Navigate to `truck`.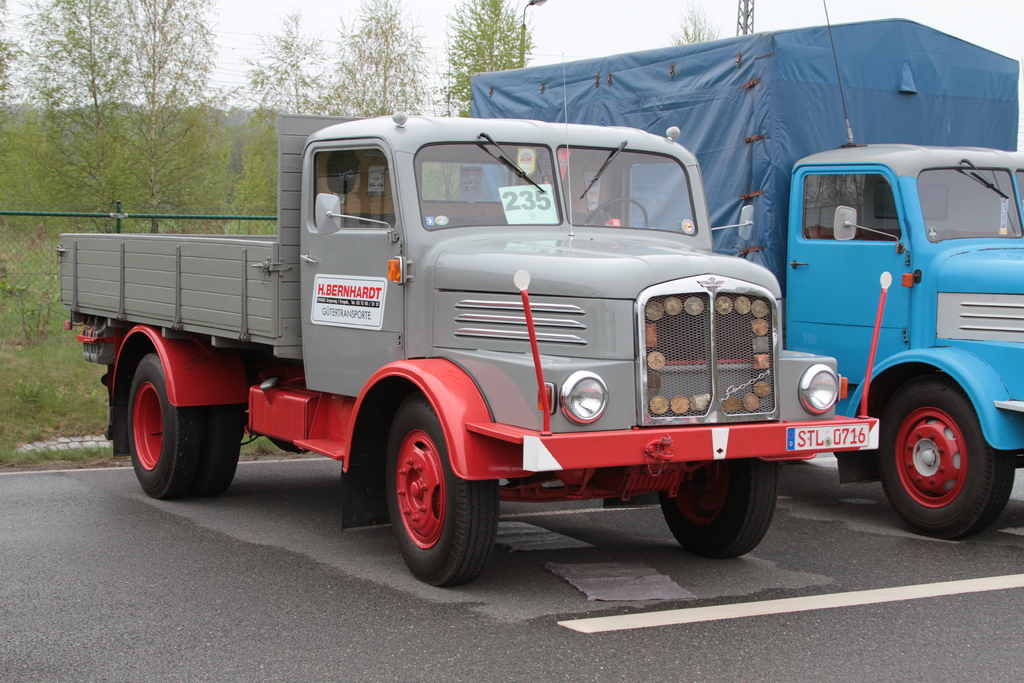
Navigation target: [58,110,880,588].
